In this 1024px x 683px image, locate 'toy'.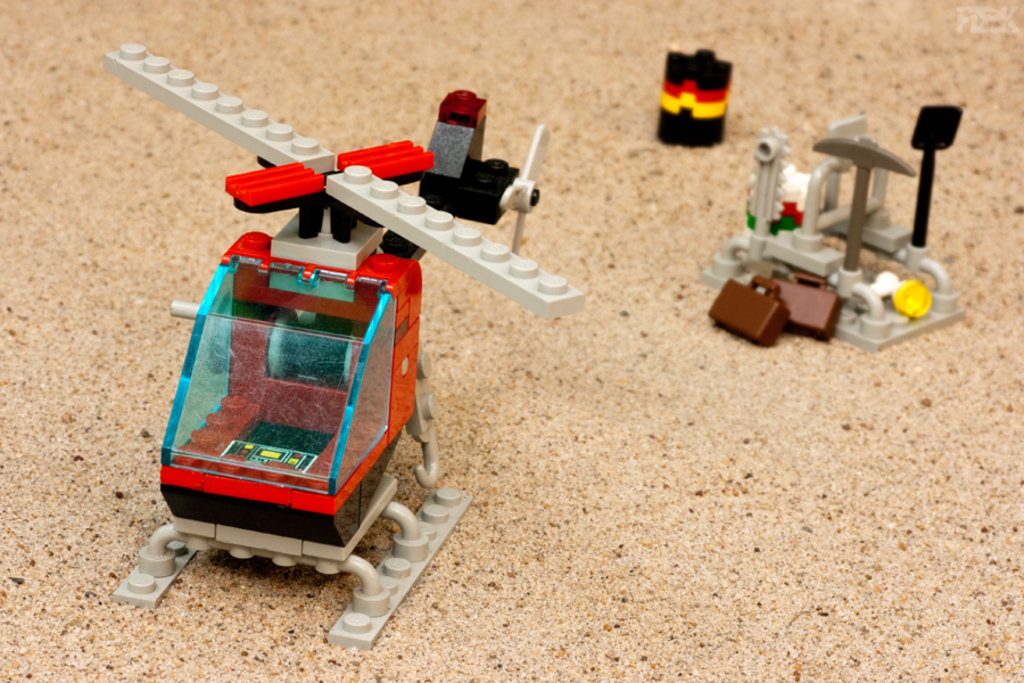
Bounding box: select_region(659, 32, 748, 133).
